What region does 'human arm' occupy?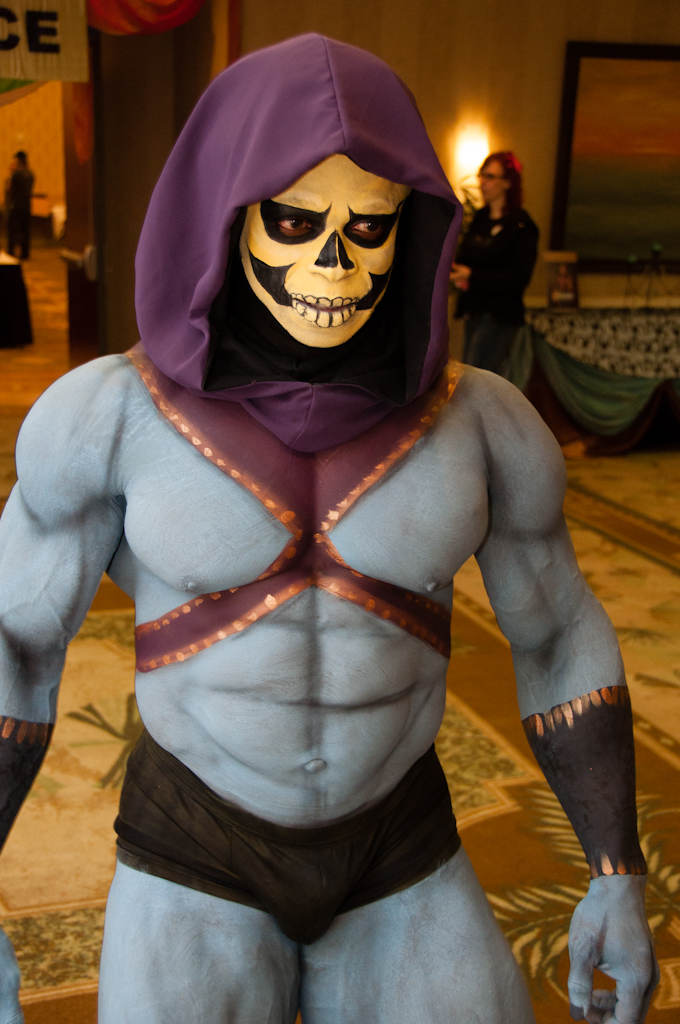
440, 424, 652, 1023.
